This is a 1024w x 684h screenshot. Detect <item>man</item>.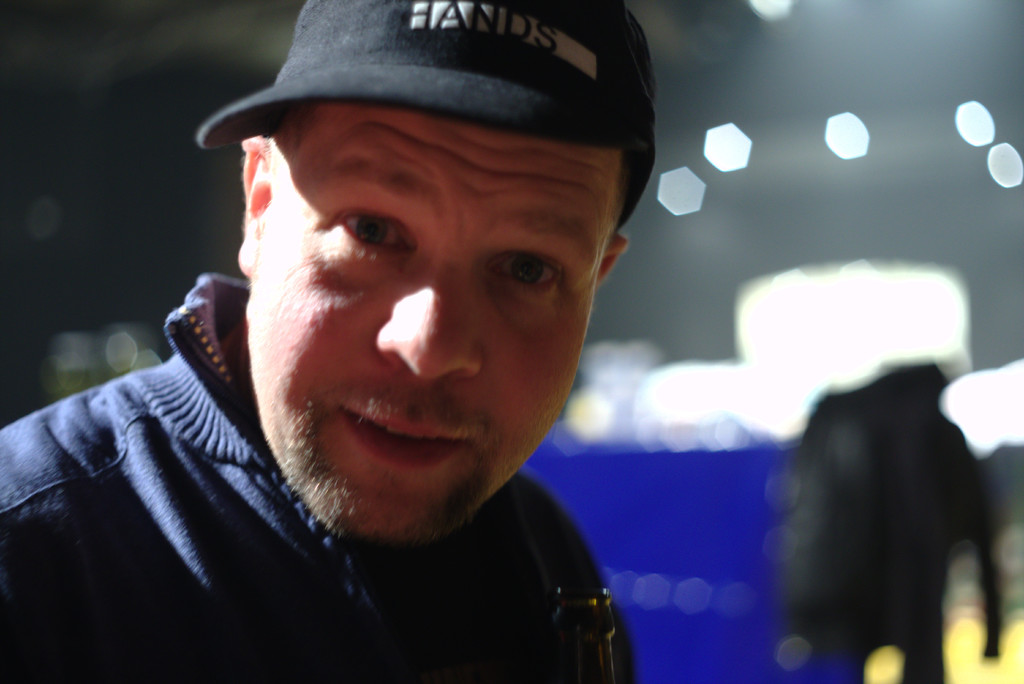
box=[32, 0, 779, 683].
